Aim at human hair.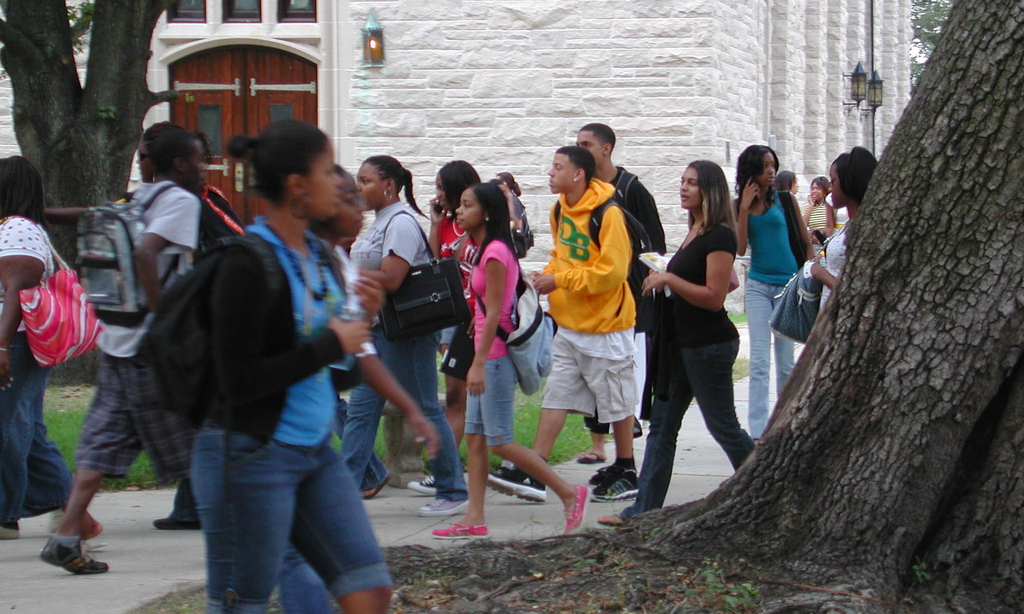
Aimed at bbox(579, 122, 616, 157).
